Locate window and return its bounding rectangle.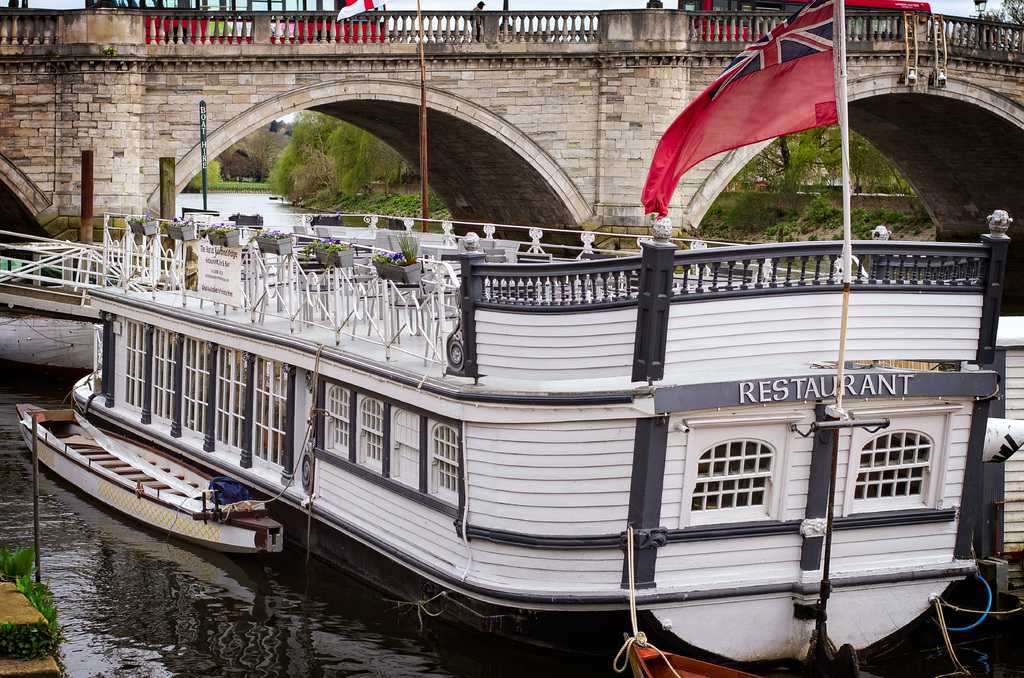
(214,340,243,456).
